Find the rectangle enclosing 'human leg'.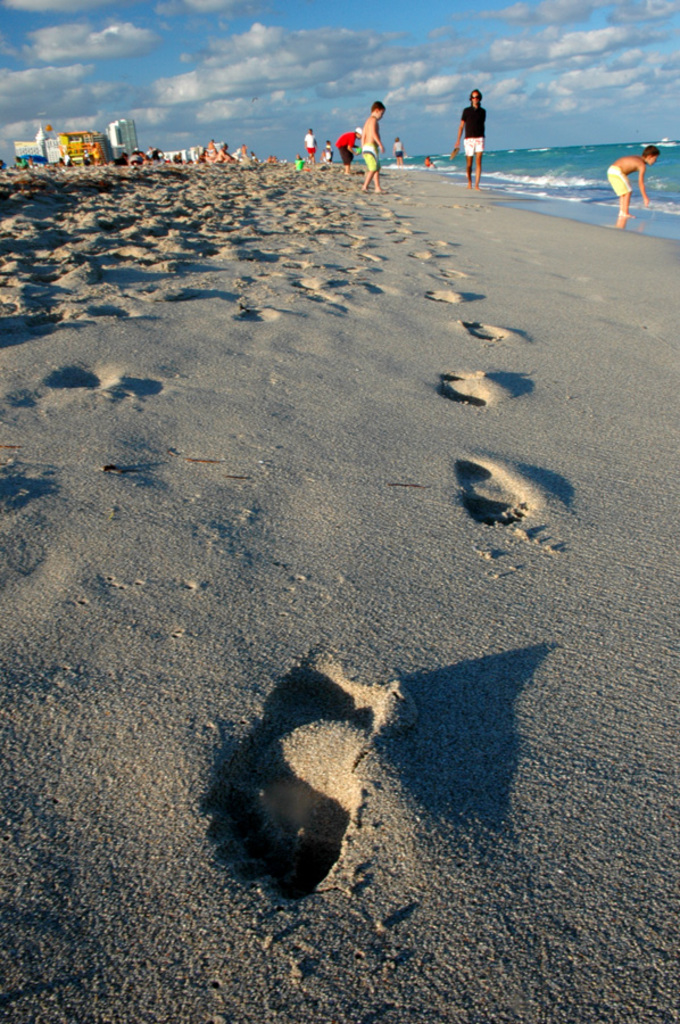
[464,141,468,187].
